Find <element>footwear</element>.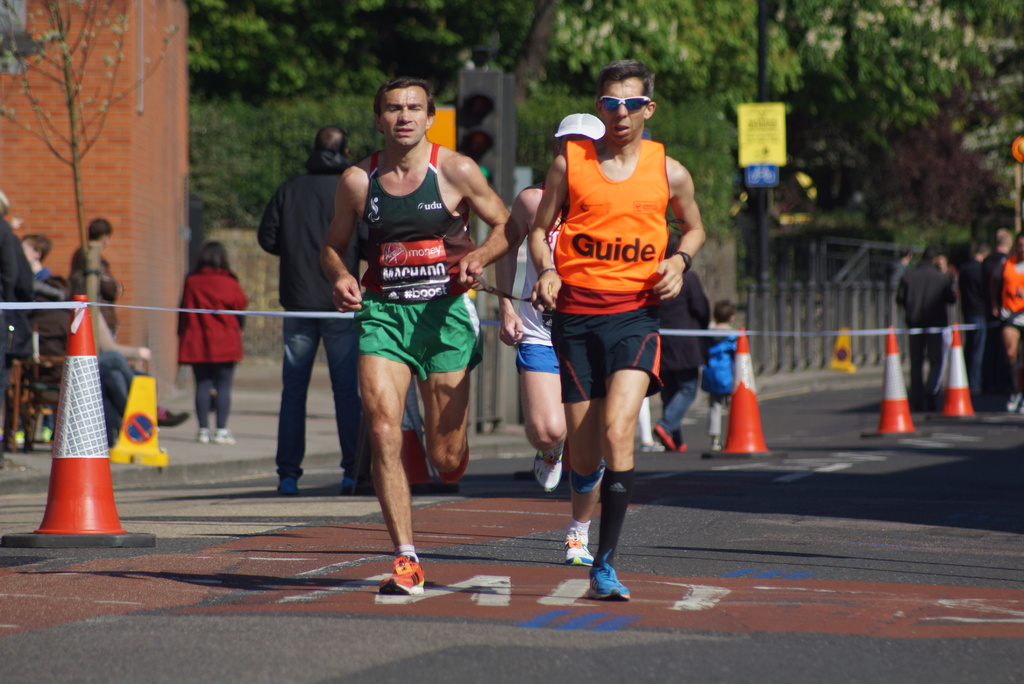
(196, 428, 209, 444).
